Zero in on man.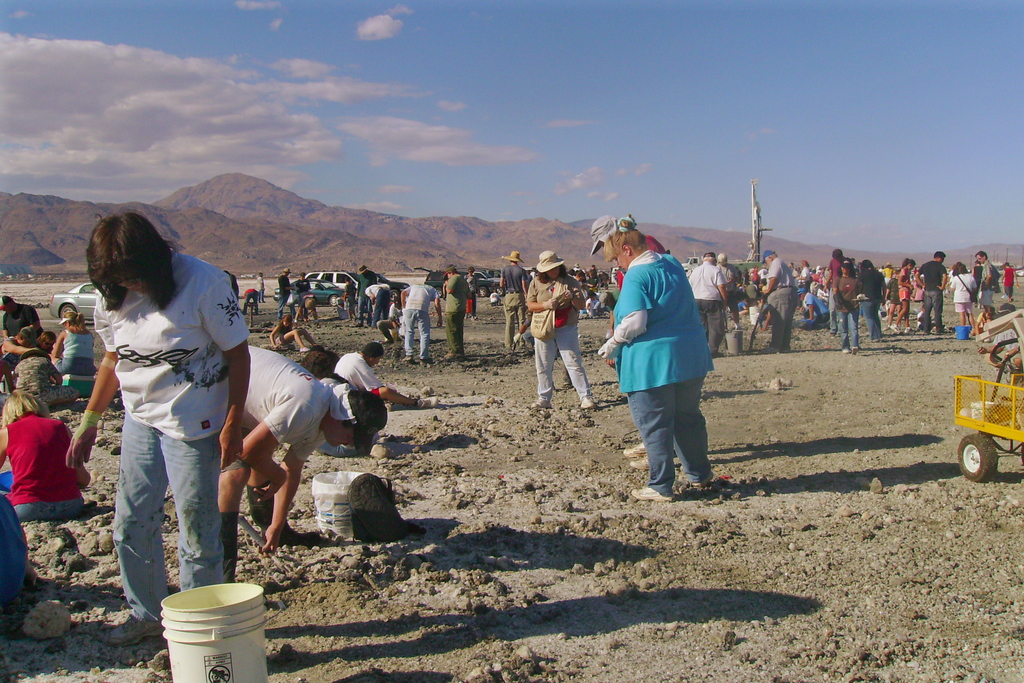
Zeroed in: 967/244/1016/329.
